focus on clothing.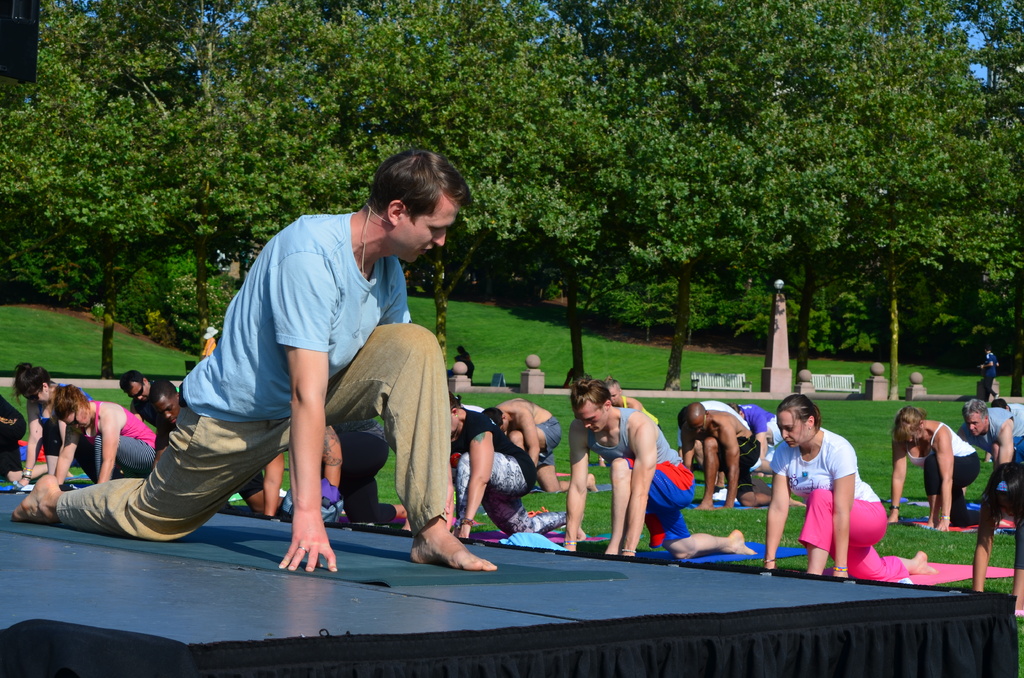
Focused at 770:422:875:569.
